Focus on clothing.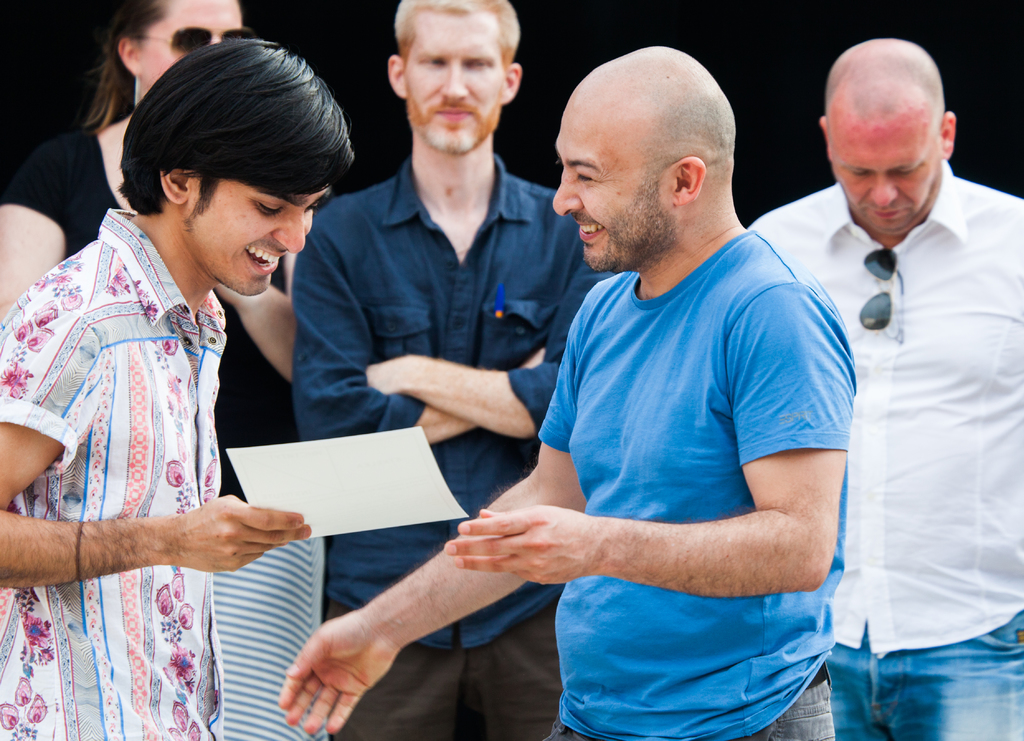
Focused at [748, 158, 1023, 740].
